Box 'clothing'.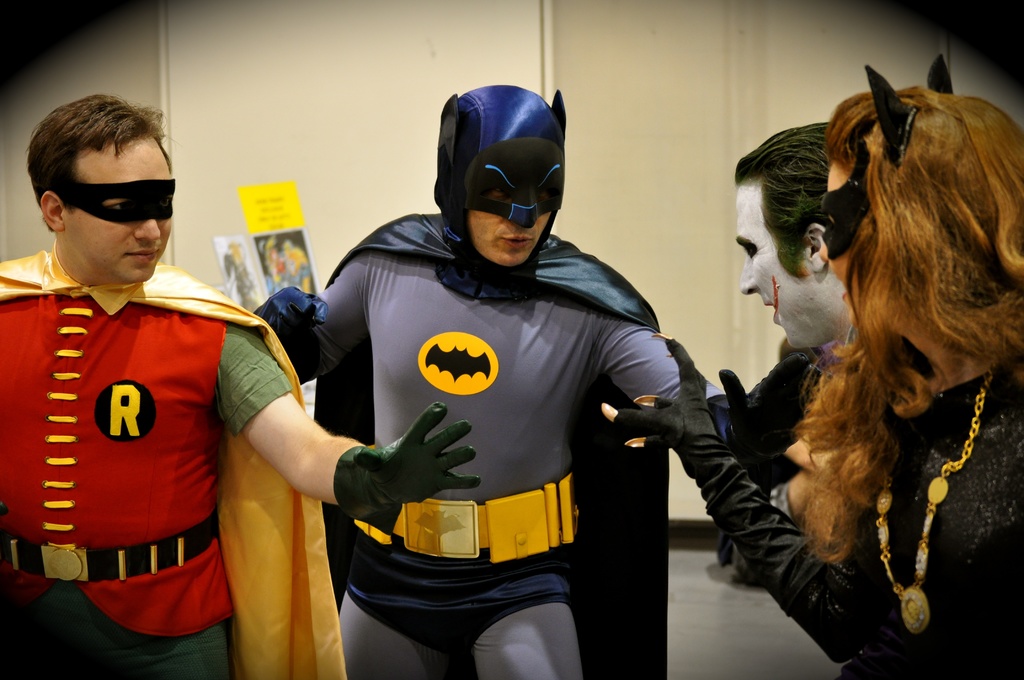
bbox=(713, 340, 849, 462).
